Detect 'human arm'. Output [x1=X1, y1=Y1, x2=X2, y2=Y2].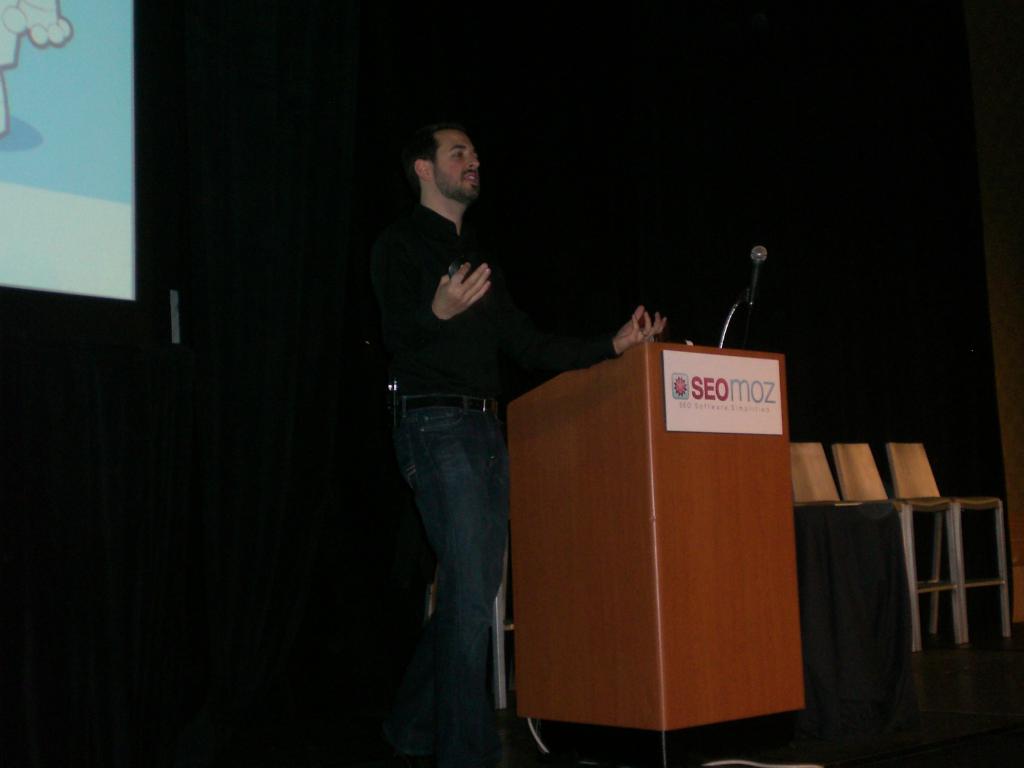
[x1=371, y1=234, x2=494, y2=362].
